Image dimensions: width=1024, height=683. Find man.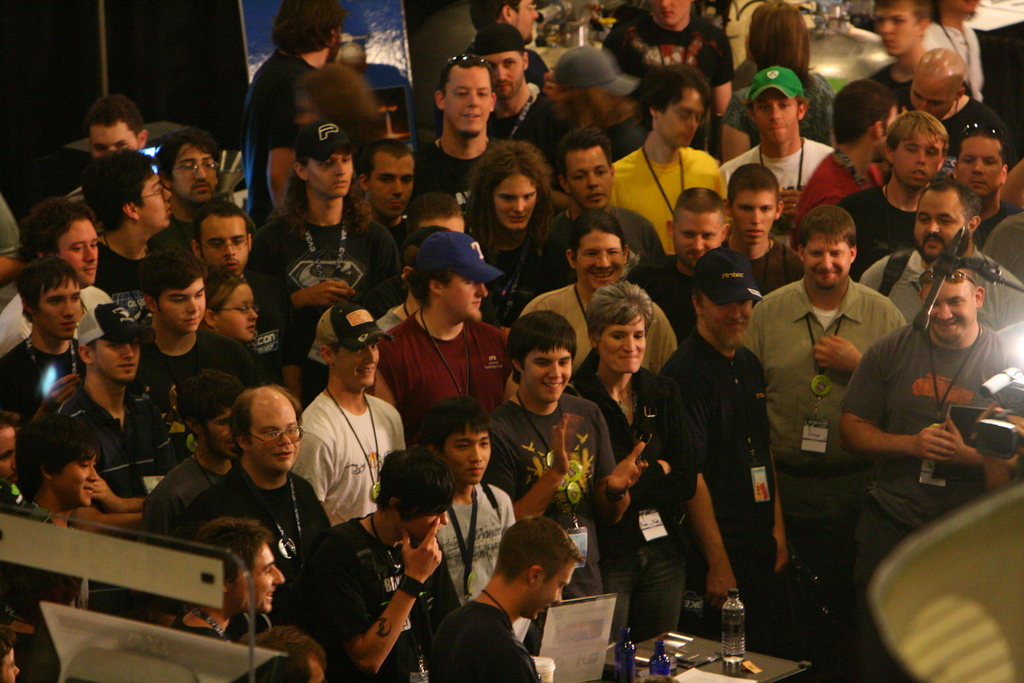
[x1=234, y1=509, x2=454, y2=679].
